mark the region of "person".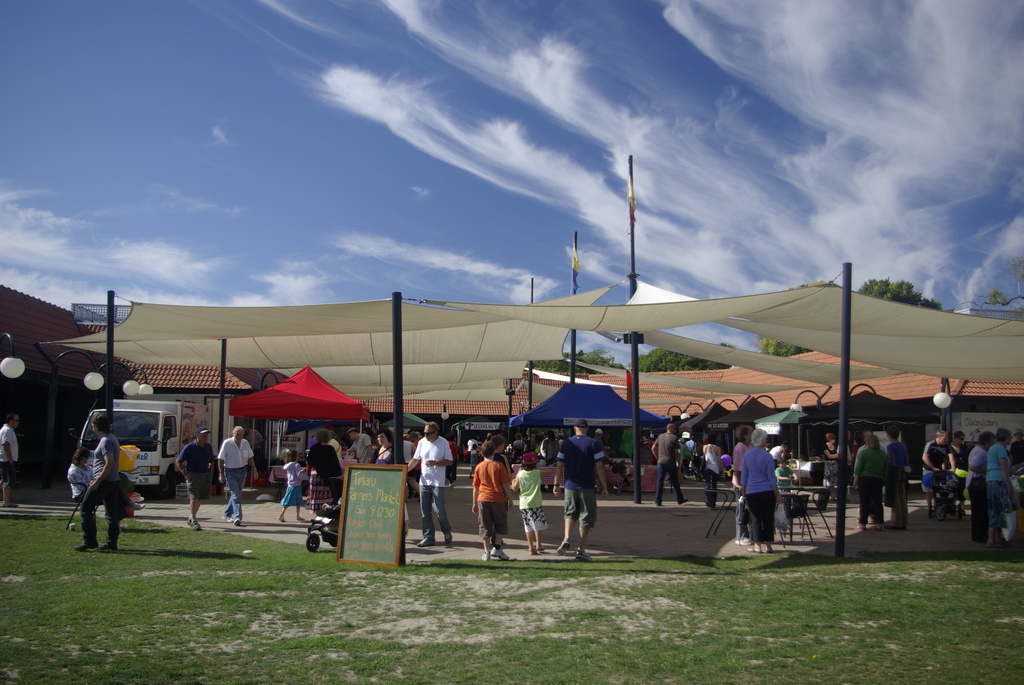
Region: (947, 426, 975, 491).
